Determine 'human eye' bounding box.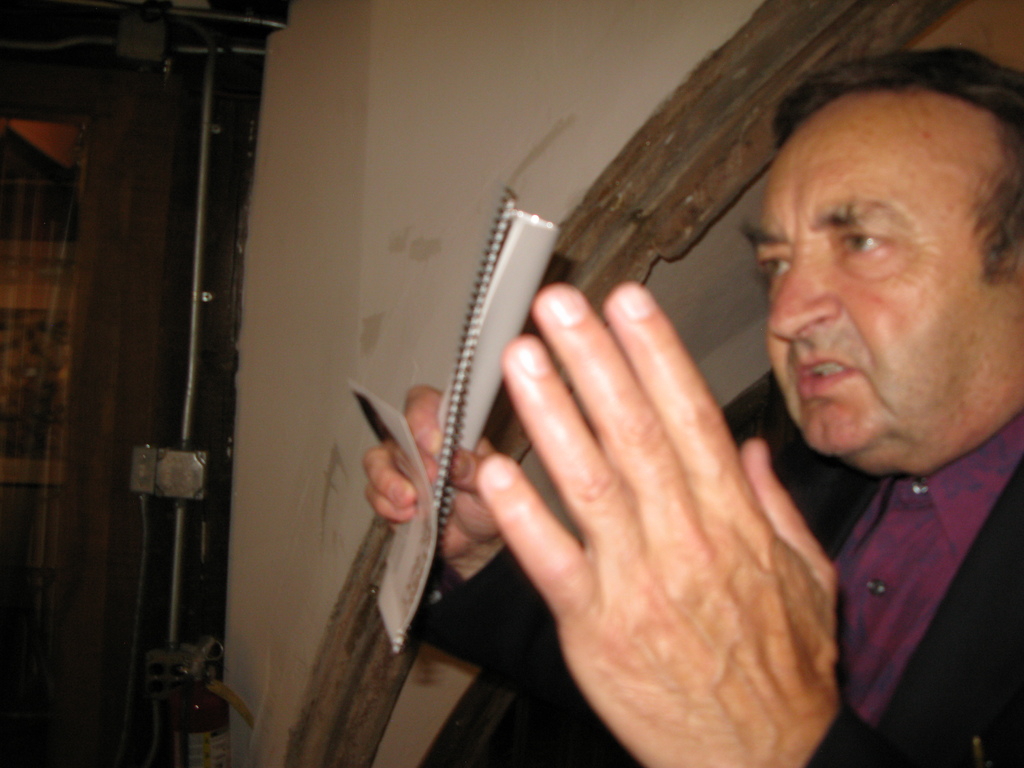
Determined: 755:247:799:285.
